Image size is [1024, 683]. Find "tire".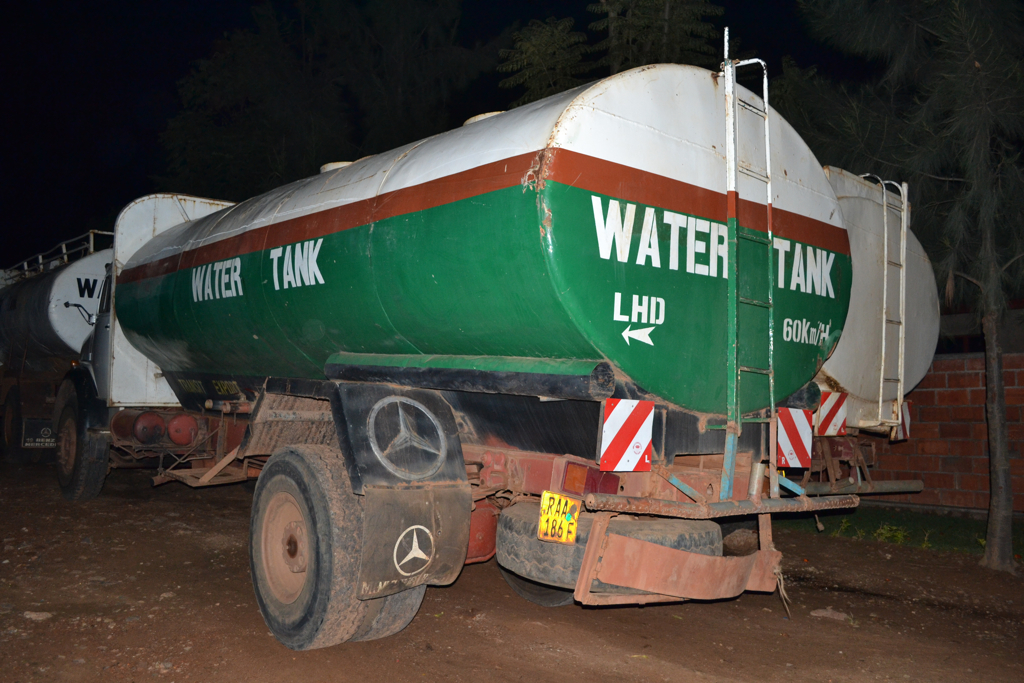
(500, 568, 574, 608).
